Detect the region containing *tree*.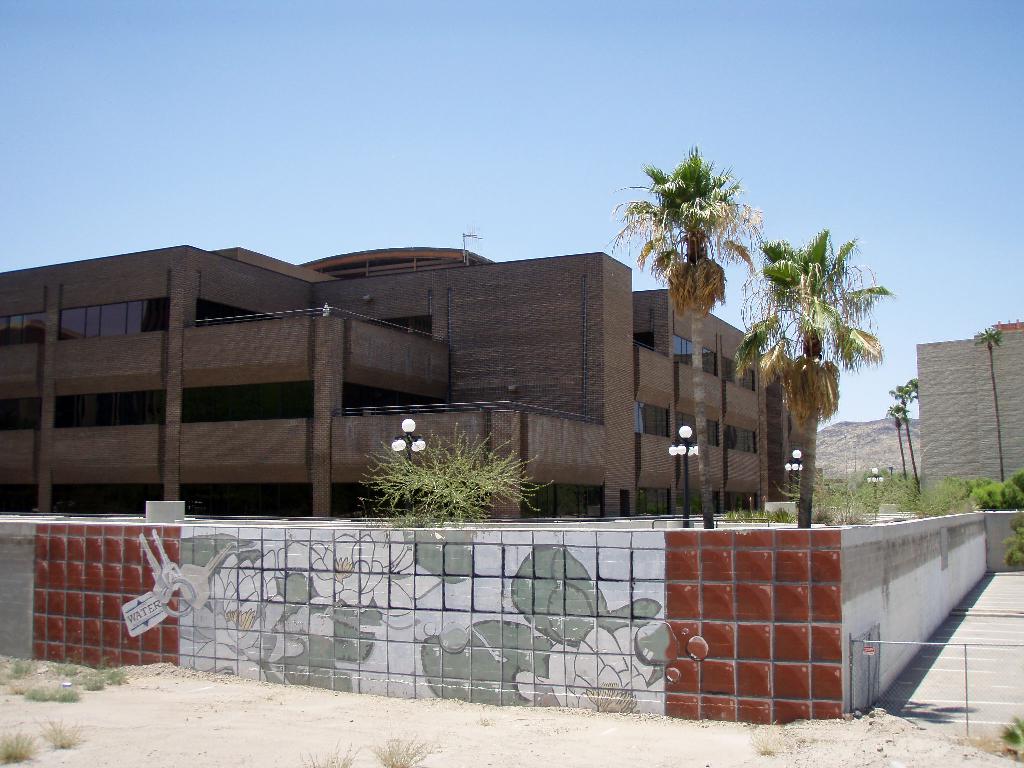
detection(346, 428, 557, 532).
